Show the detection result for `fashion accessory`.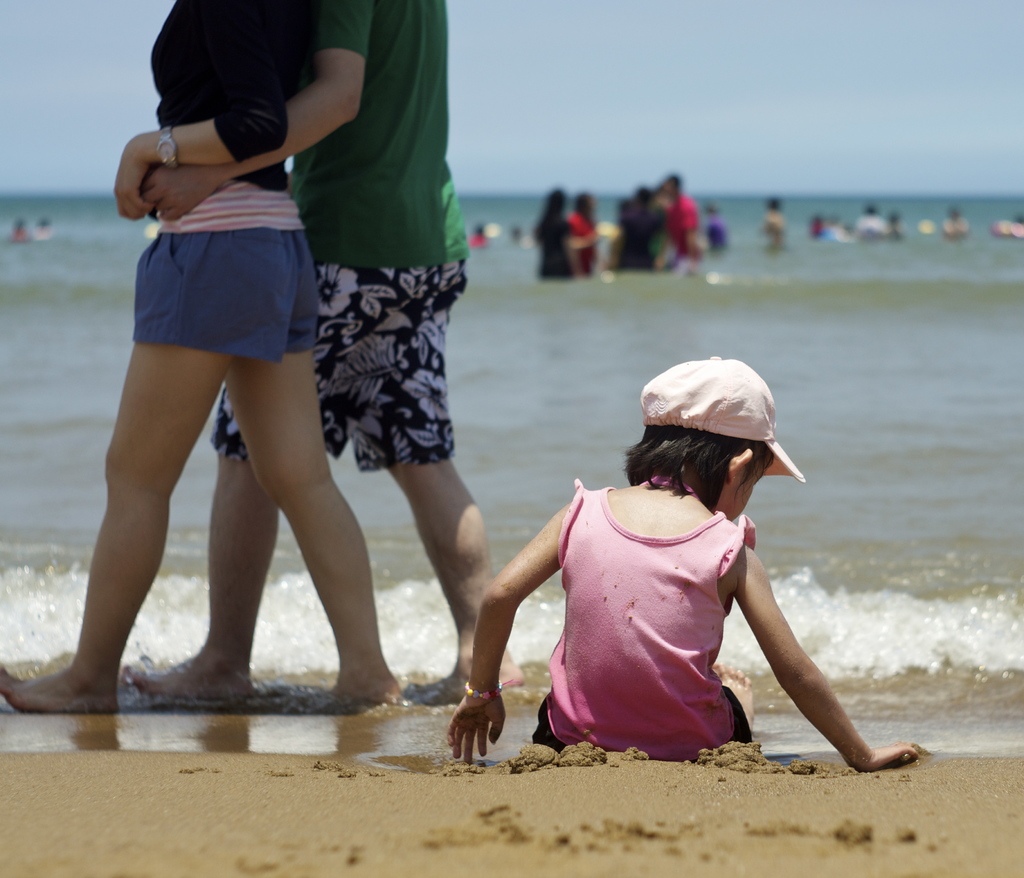
detection(463, 678, 502, 706).
